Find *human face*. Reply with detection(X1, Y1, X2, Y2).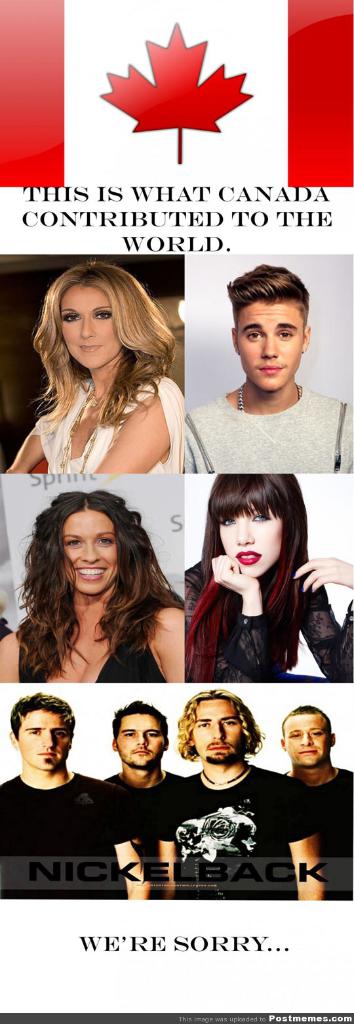
detection(216, 510, 282, 580).
